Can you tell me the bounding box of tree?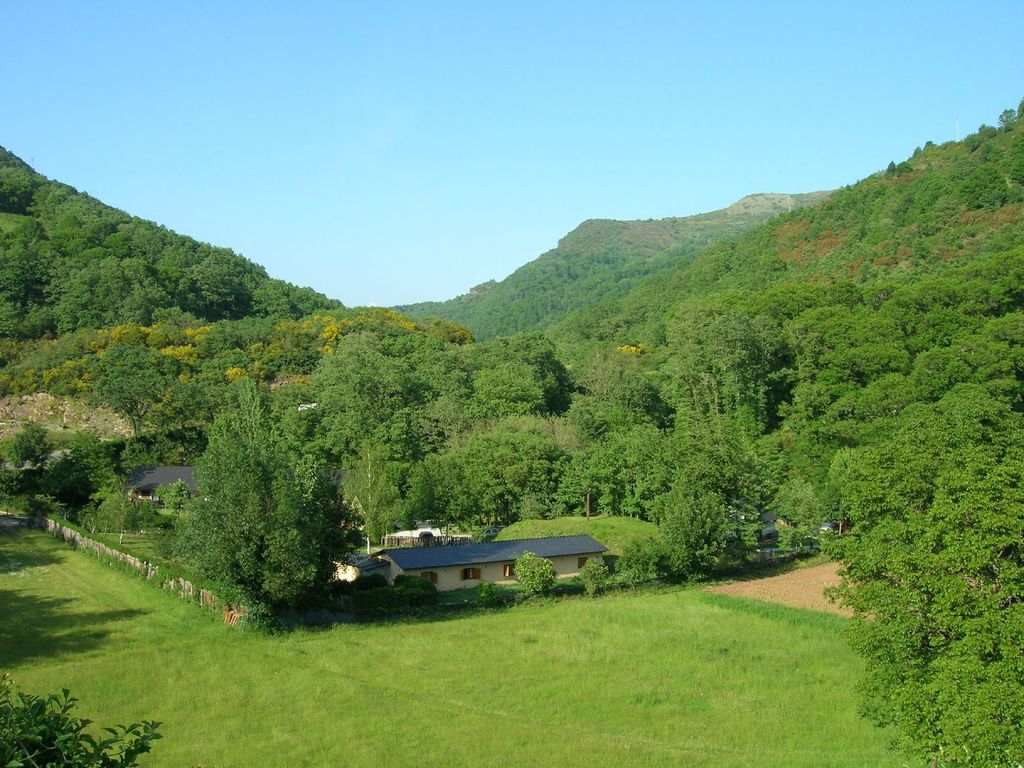
locate(172, 371, 355, 625).
